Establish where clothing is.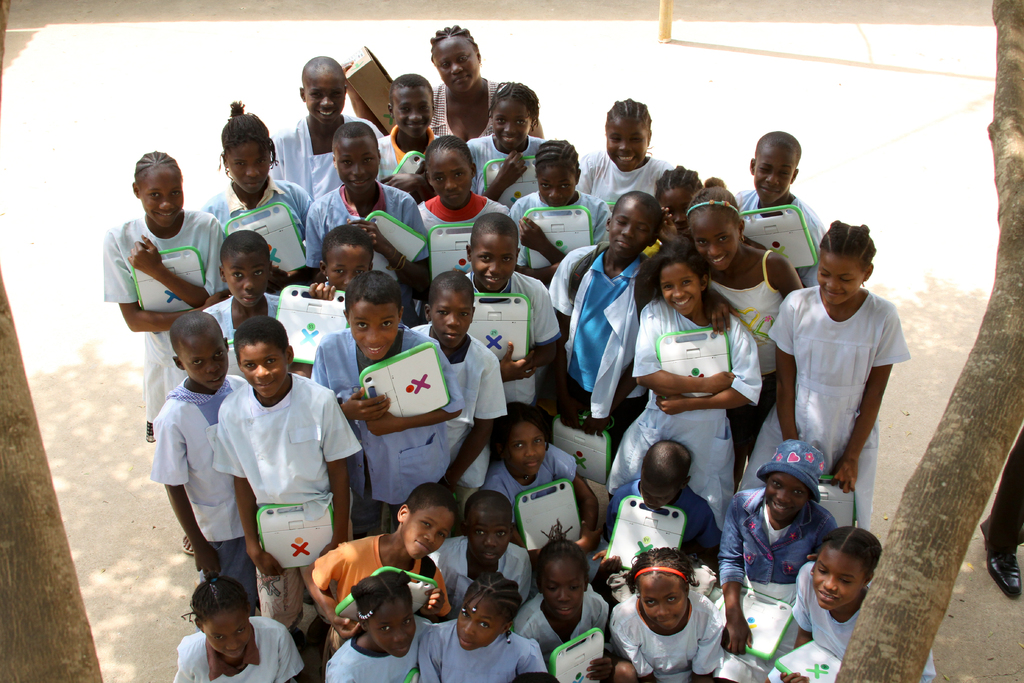
Established at Rect(545, 244, 649, 435).
